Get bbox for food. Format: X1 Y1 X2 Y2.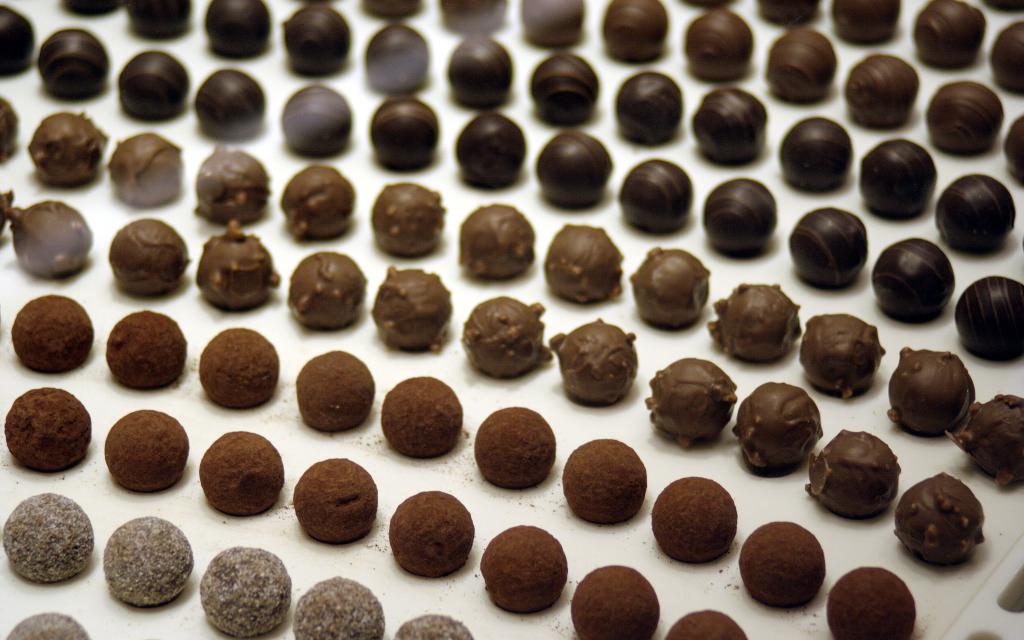
280 86 353 161.
